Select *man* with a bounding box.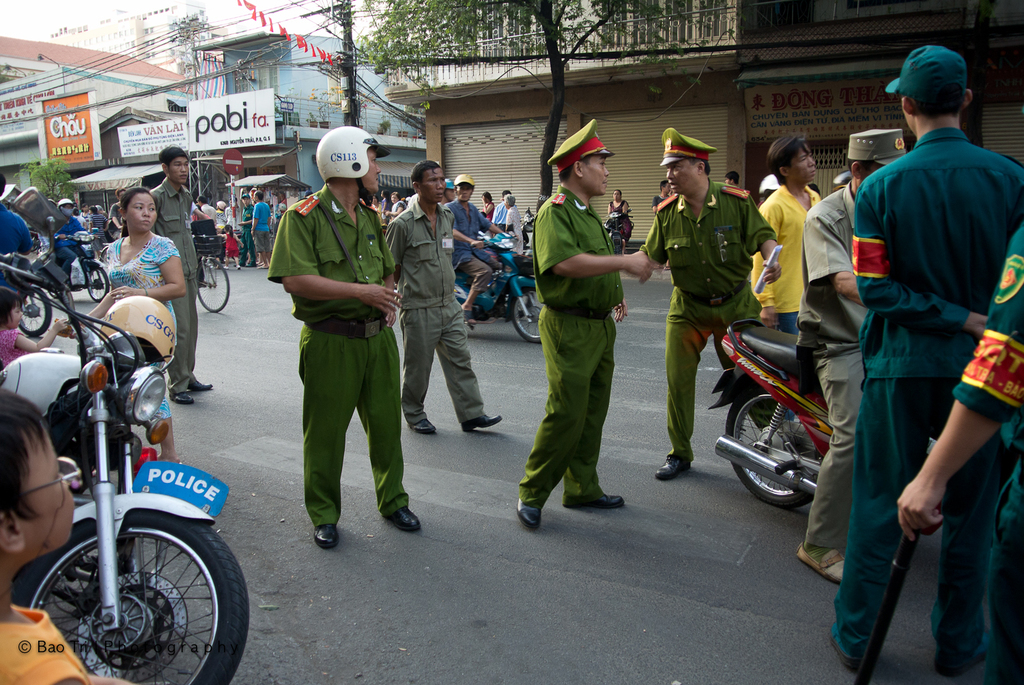
bbox=(792, 127, 911, 581).
